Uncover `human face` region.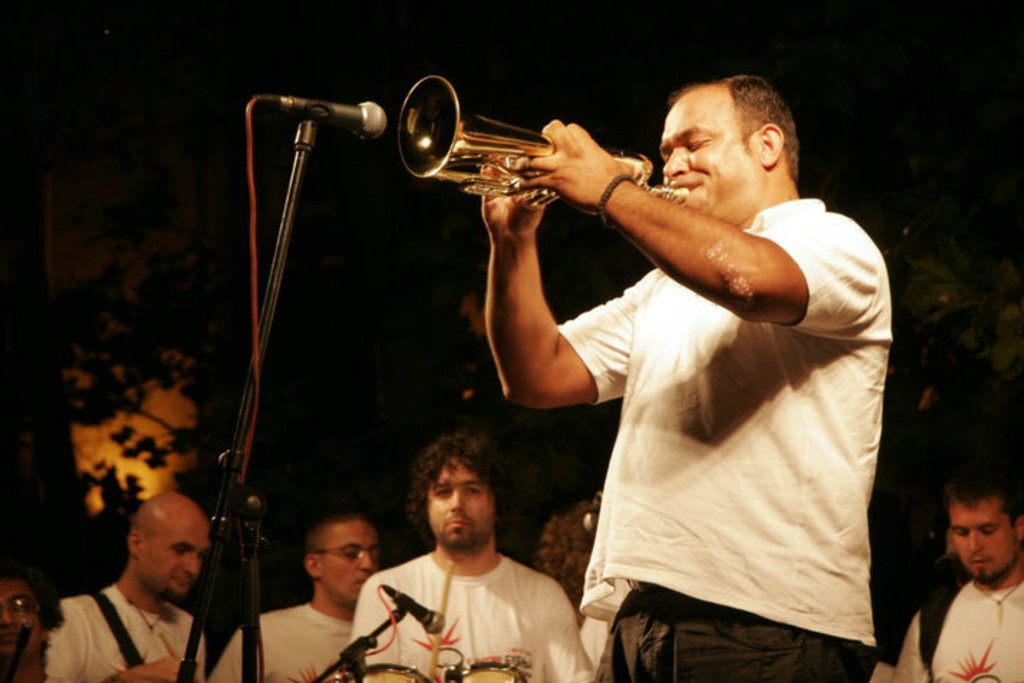
Uncovered: x1=3, y1=569, x2=41, y2=665.
